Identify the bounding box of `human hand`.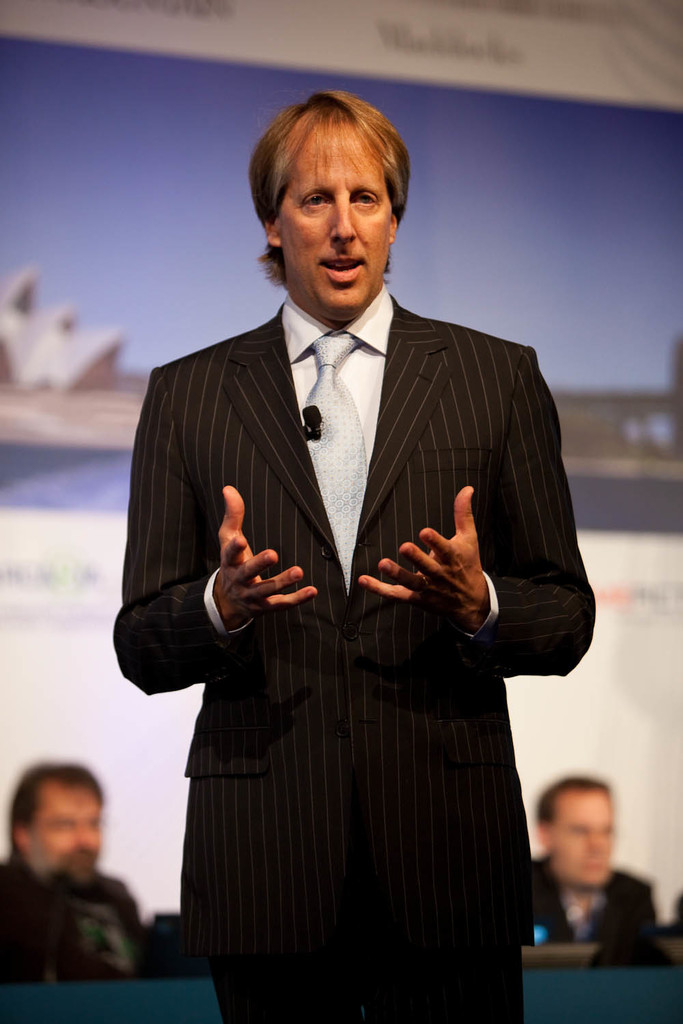
[left=356, top=483, right=489, bottom=627].
